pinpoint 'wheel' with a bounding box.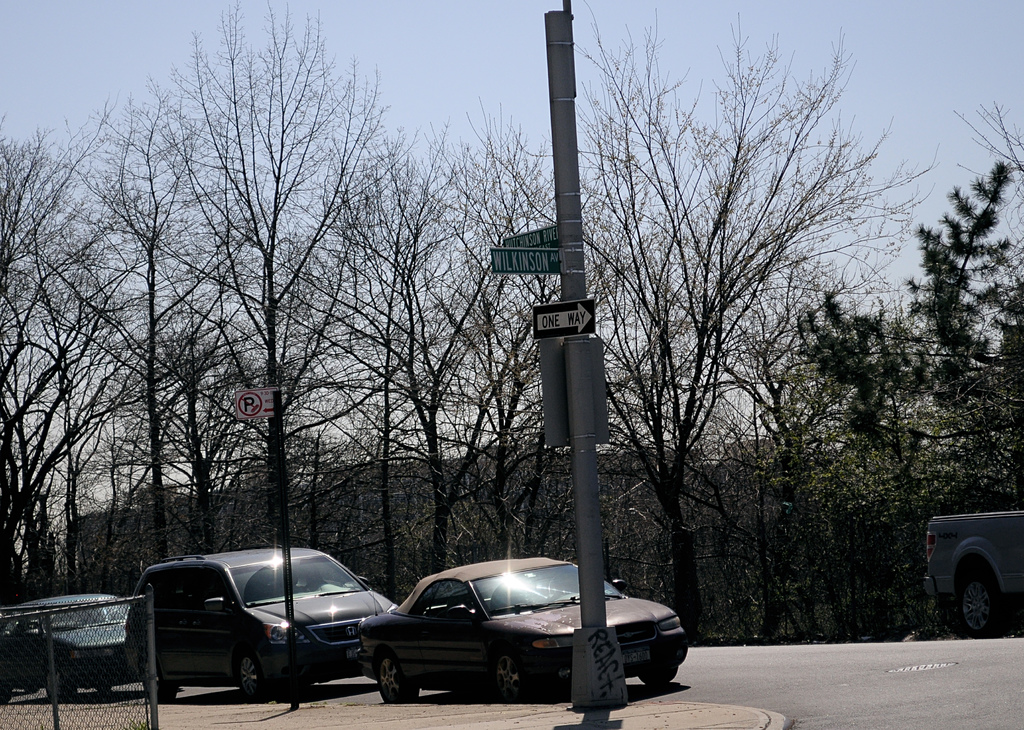
<bbox>945, 556, 1012, 641</bbox>.
